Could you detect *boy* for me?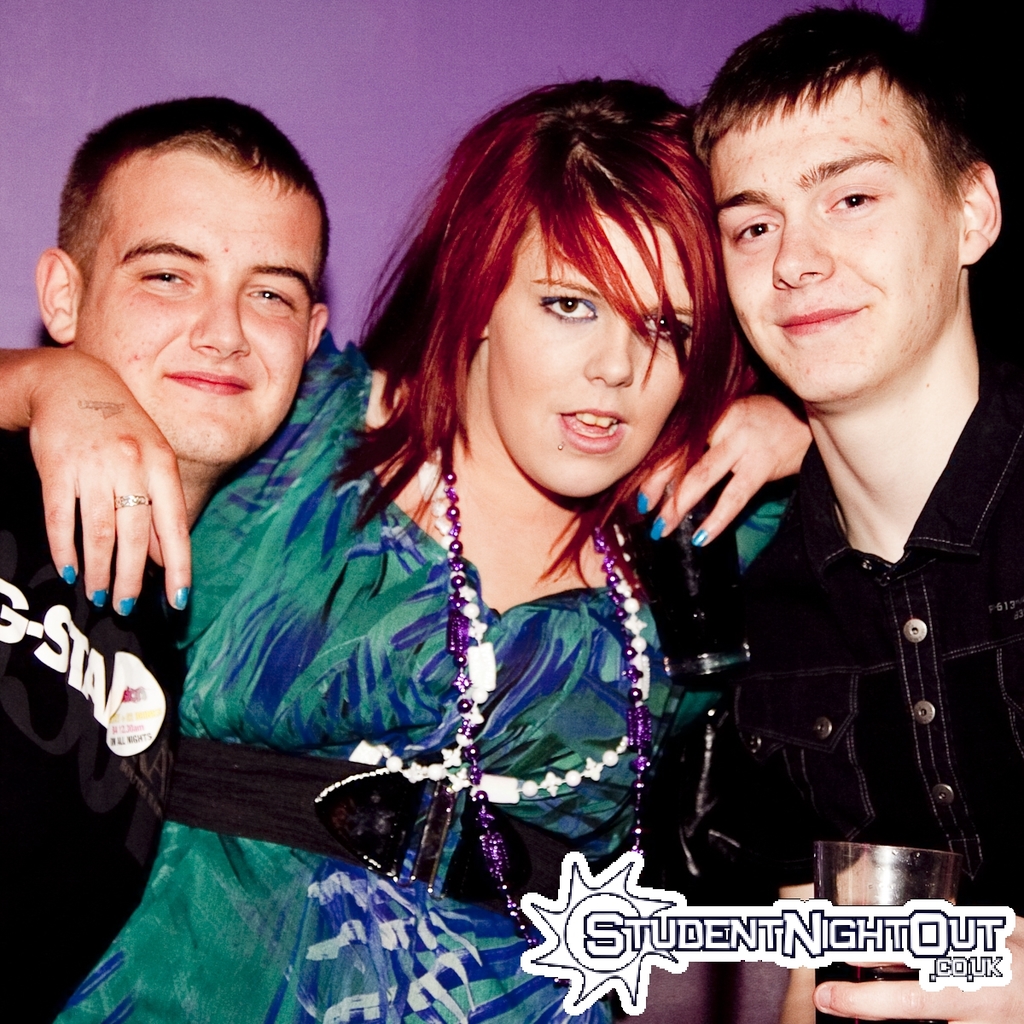
Detection result: (x1=0, y1=90, x2=327, y2=1021).
